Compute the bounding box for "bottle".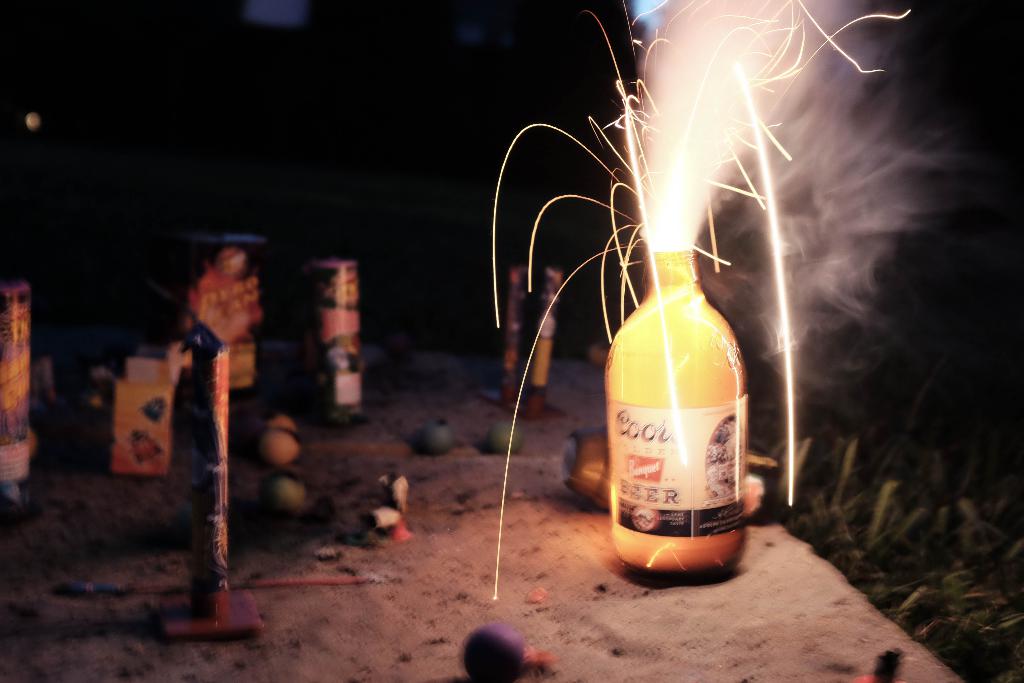
box(612, 192, 762, 580).
